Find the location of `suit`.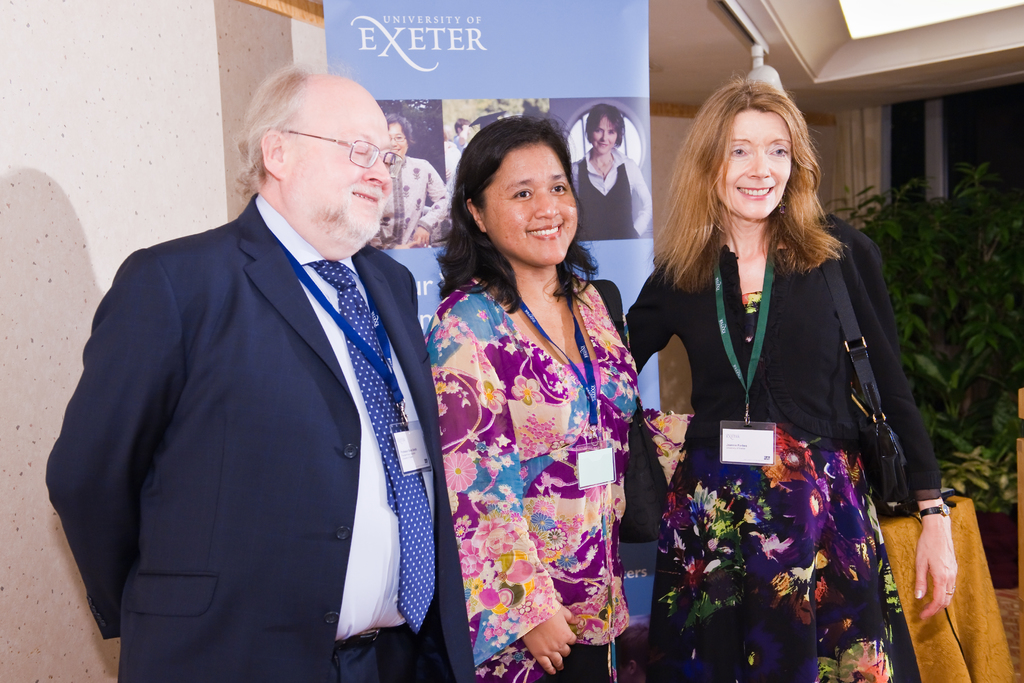
Location: (x1=63, y1=90, x2=445, y2=677).
